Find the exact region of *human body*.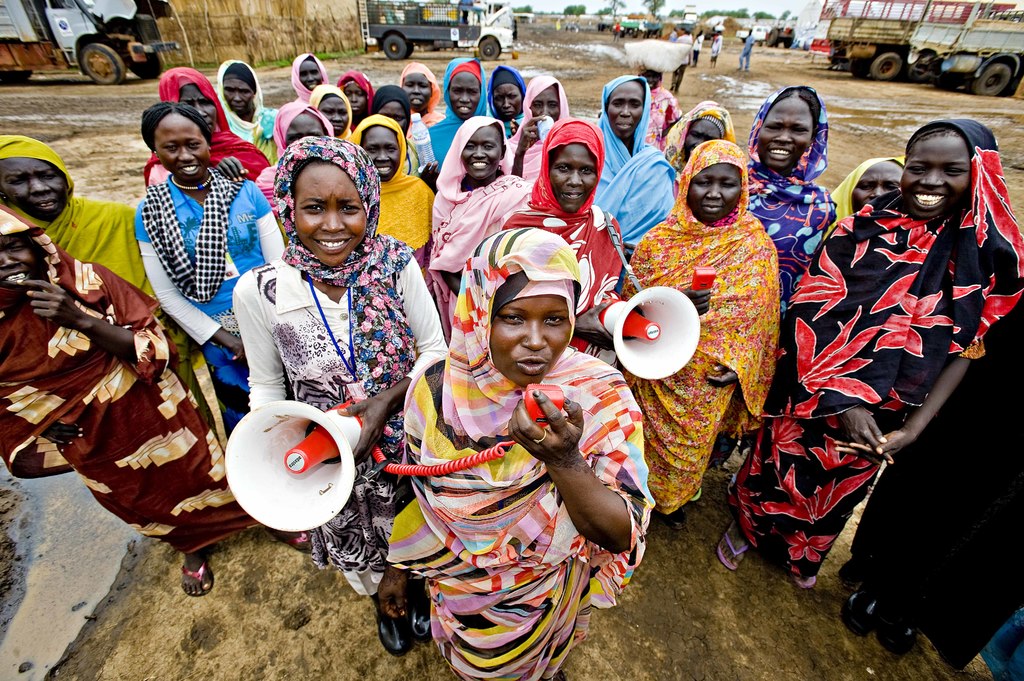
Exact region: 133:95:284:422.
